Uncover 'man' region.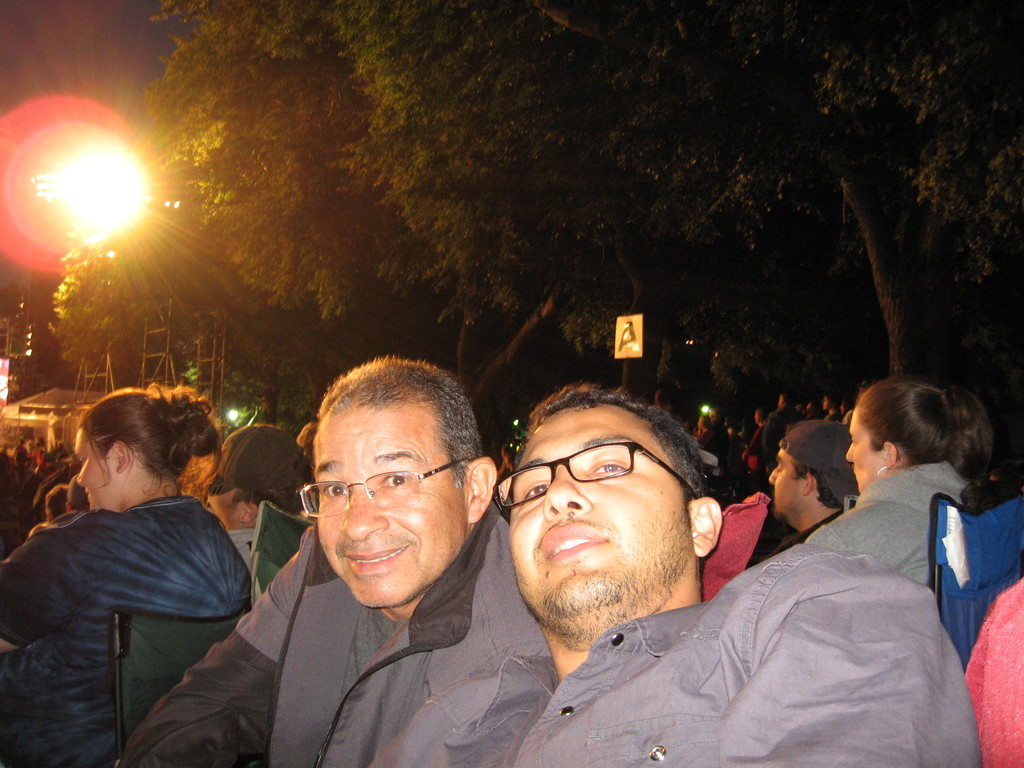
Uncovered: x1=371, y1=382, x2=978, y2=767.
